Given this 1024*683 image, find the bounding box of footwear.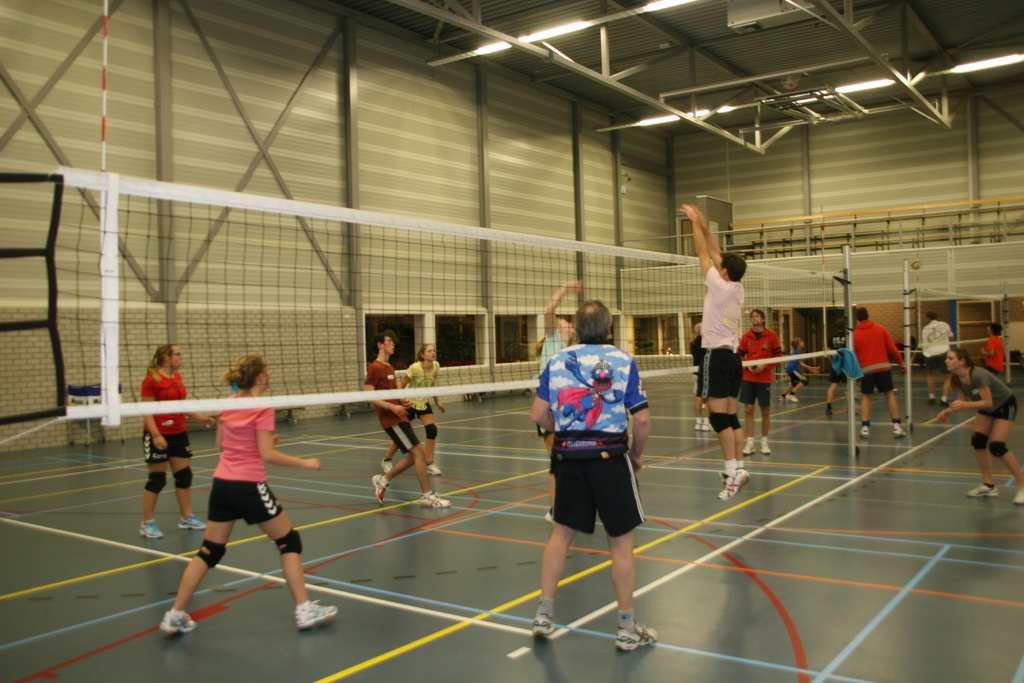
{"x1": 371, "y1": 475, "x2": 387, "y2": 507}.
